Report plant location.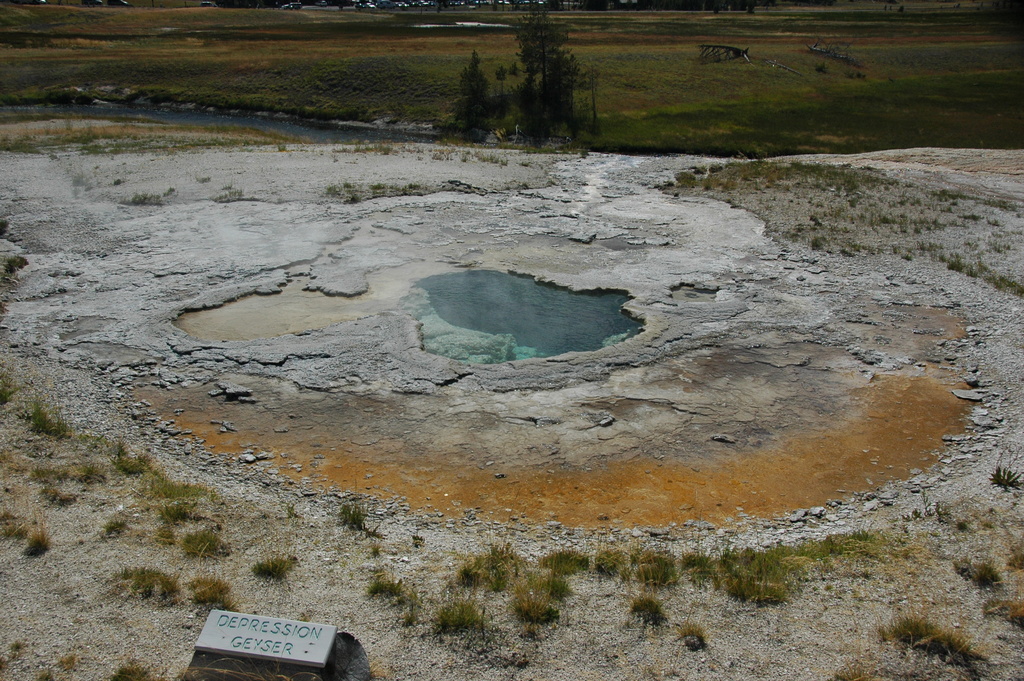
Report: [x1=534, y1=549, x2=580, y2=571].
